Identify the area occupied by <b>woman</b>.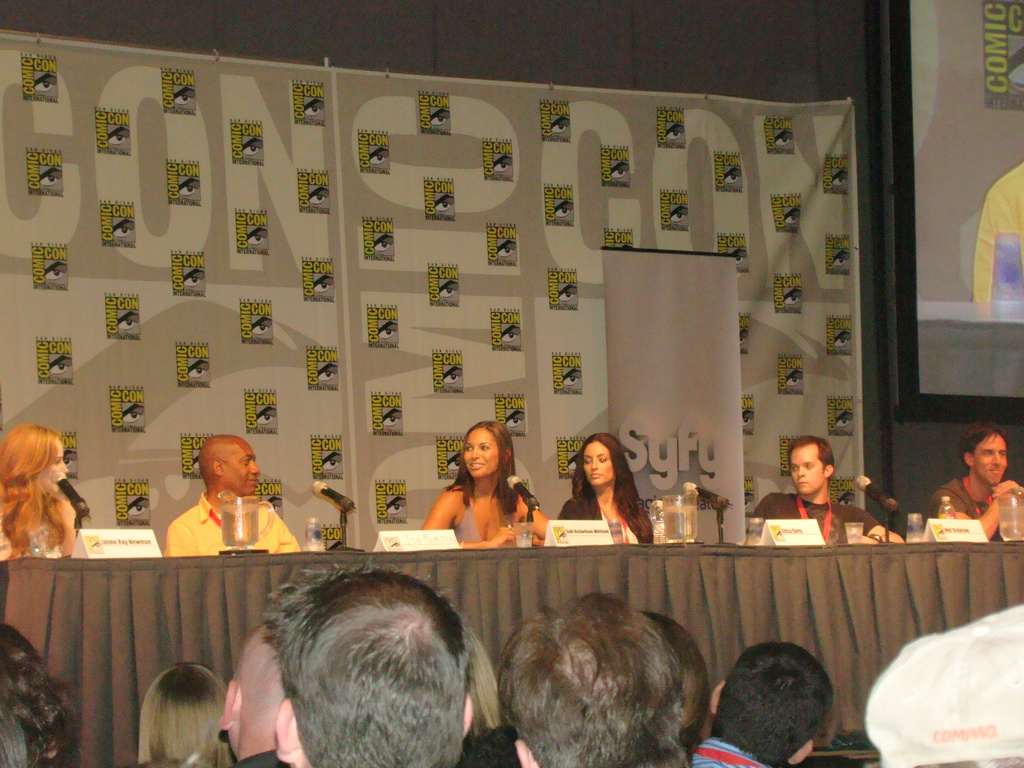
Area: region(0, 426, 86, 561).
